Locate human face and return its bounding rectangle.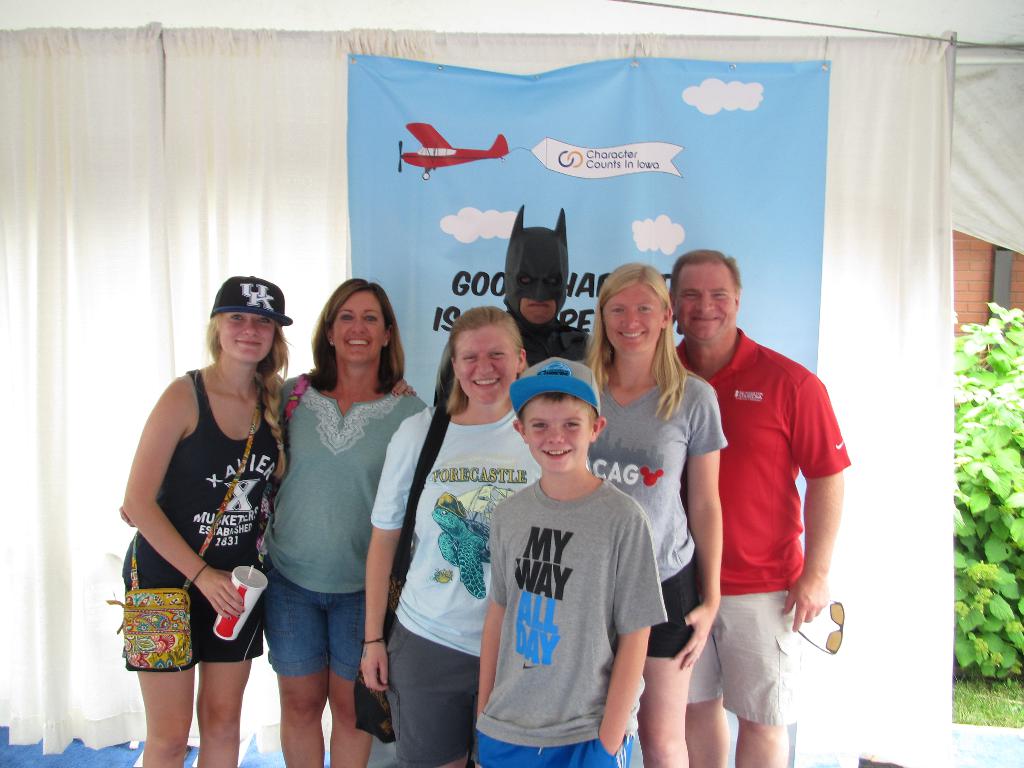
523/401/590/478.
